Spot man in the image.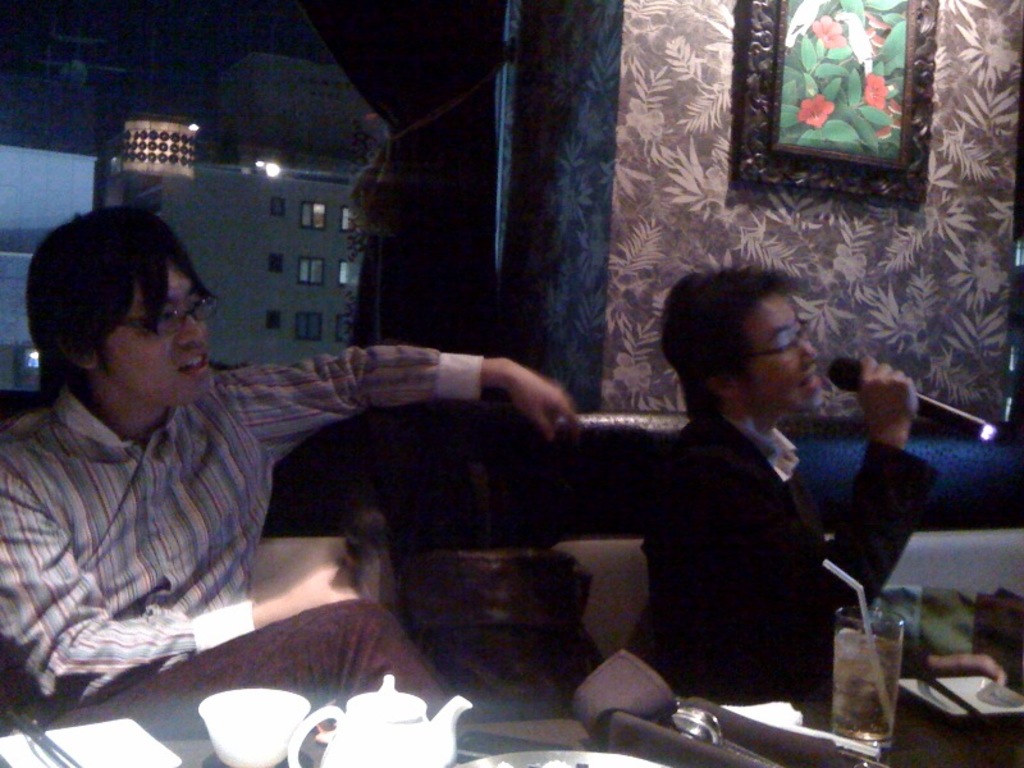
man found at Rect(572, 273, 905, 737).
